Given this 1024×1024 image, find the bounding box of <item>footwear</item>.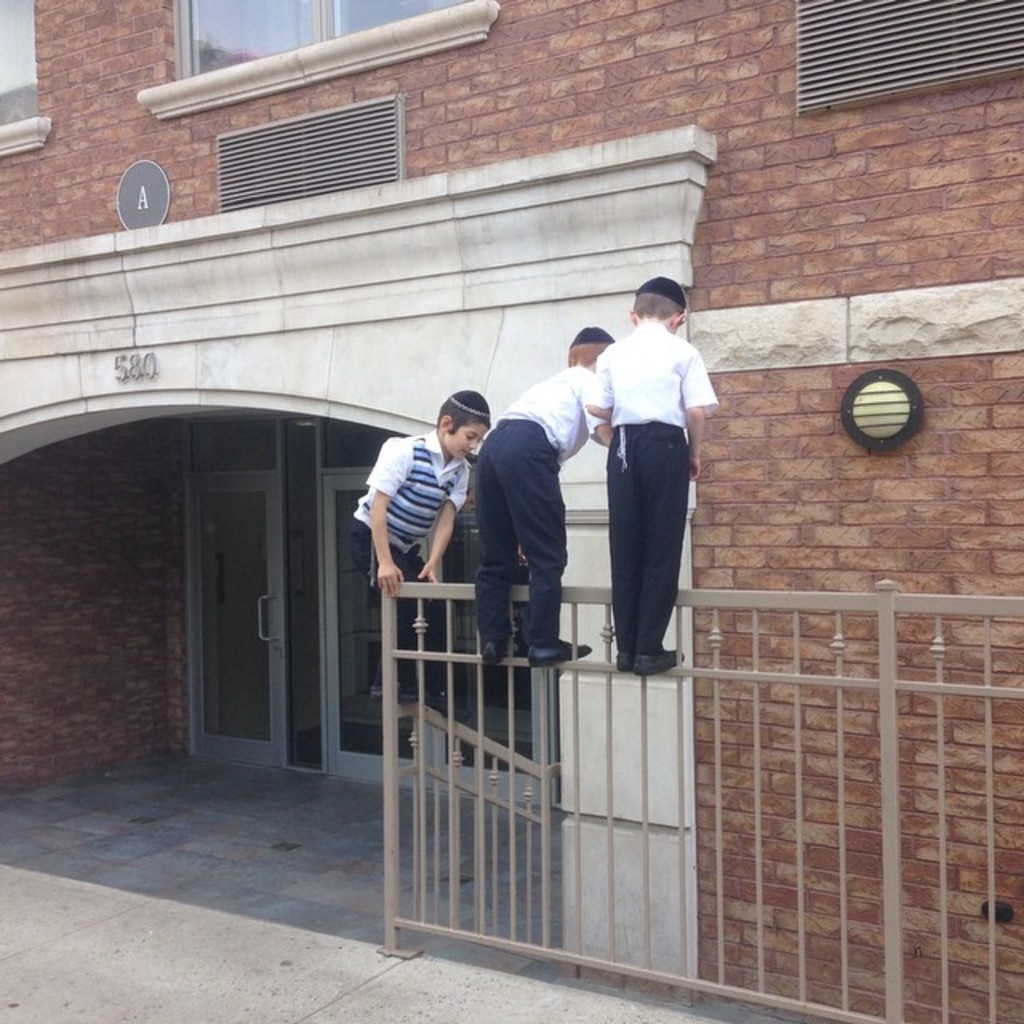
614 653 634 674.
